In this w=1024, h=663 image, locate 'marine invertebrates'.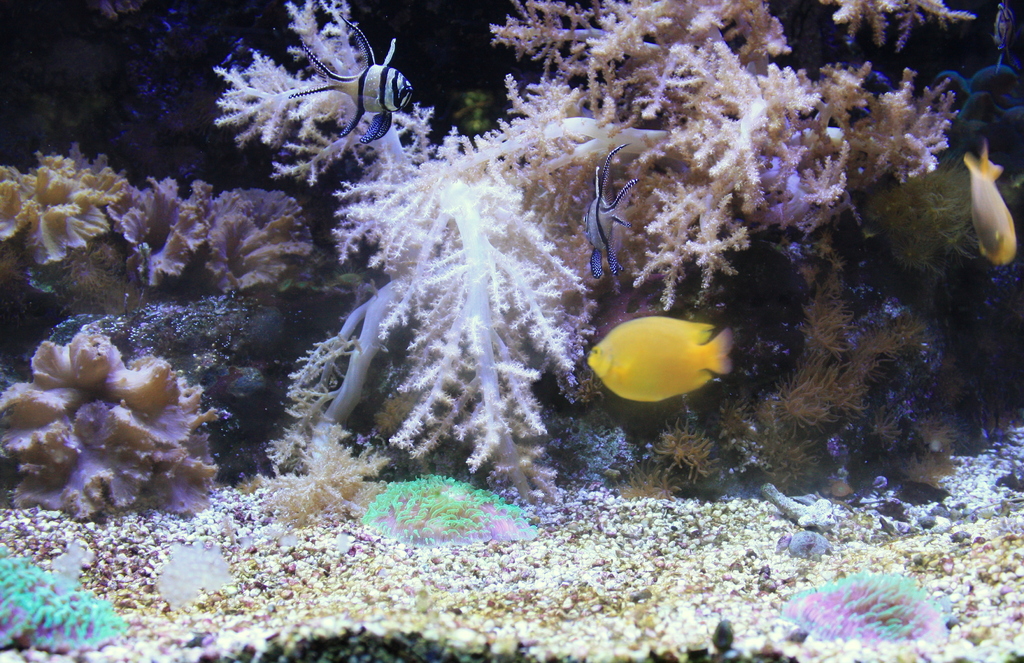
Bounding box: 354:468:543:562.
